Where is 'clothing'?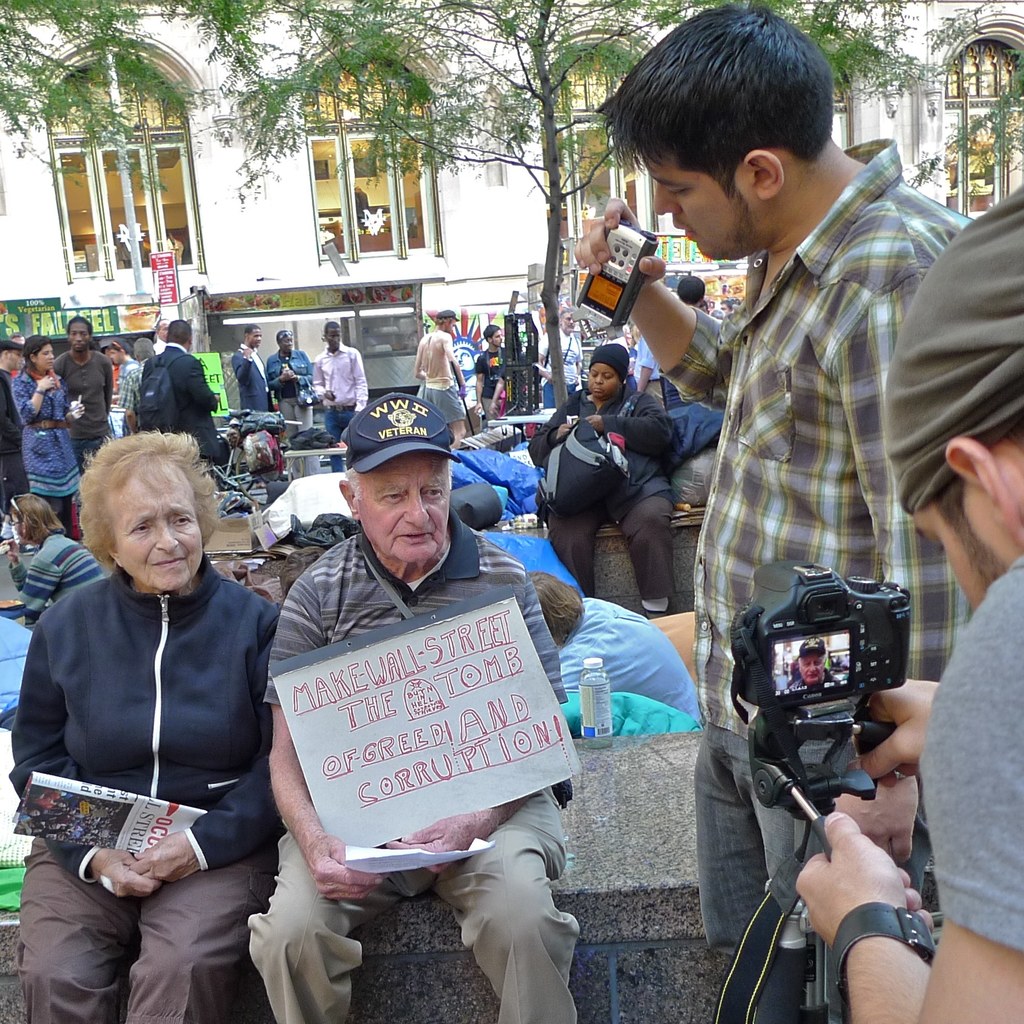
BBox(266, 351, 309, 400).
